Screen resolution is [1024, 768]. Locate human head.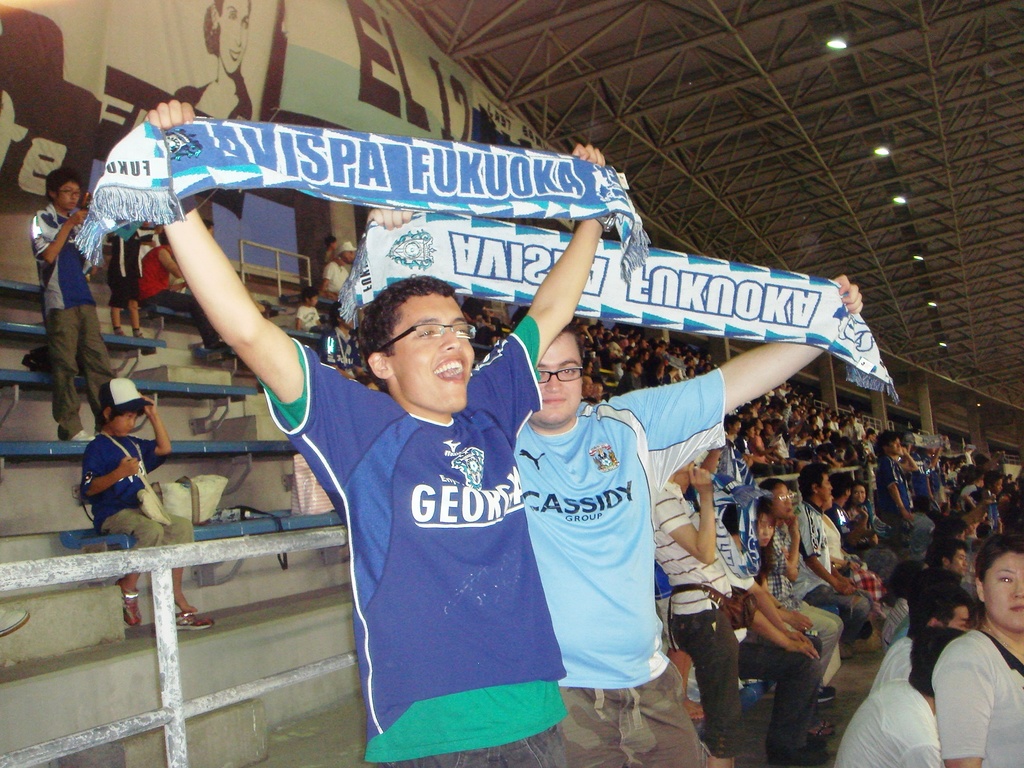
<box>915,586,979,631</box>.
